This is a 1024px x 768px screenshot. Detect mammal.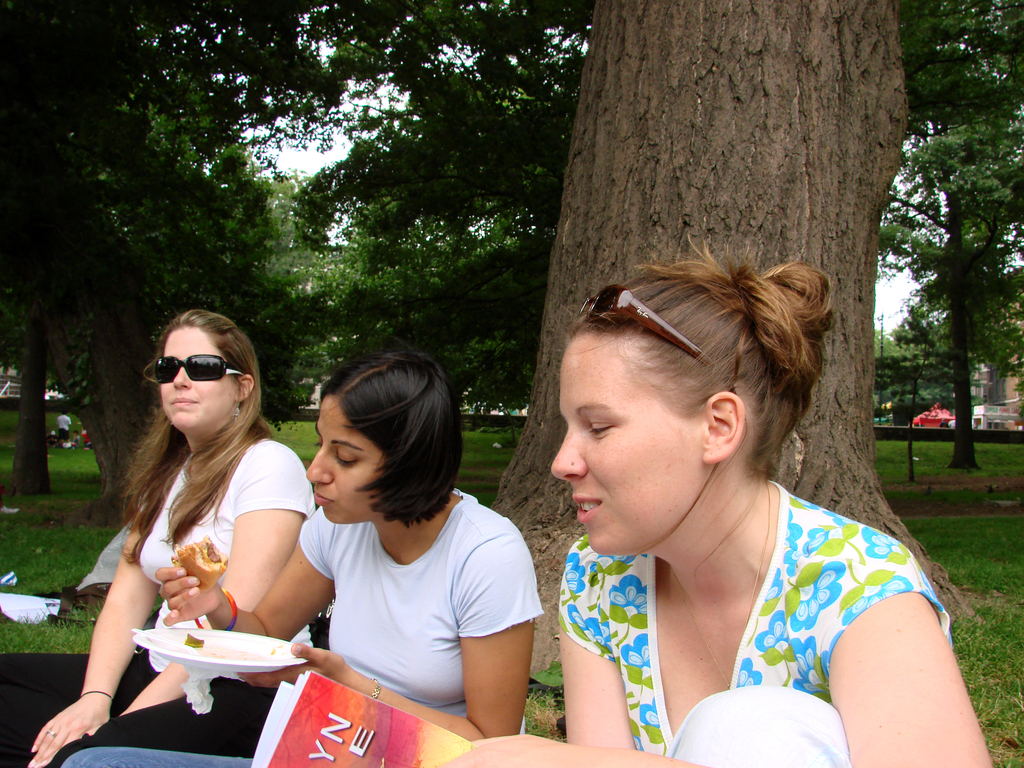
[left=56, top=325, right=546, bottom=767].
